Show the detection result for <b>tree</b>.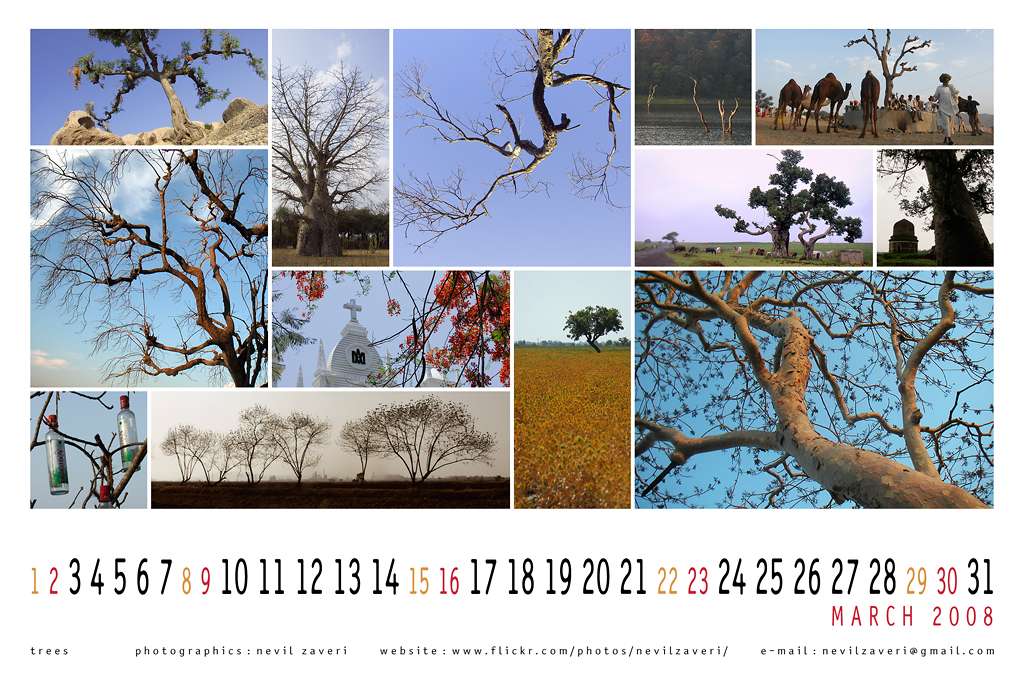
select_region(264, 53, 391, 258).
